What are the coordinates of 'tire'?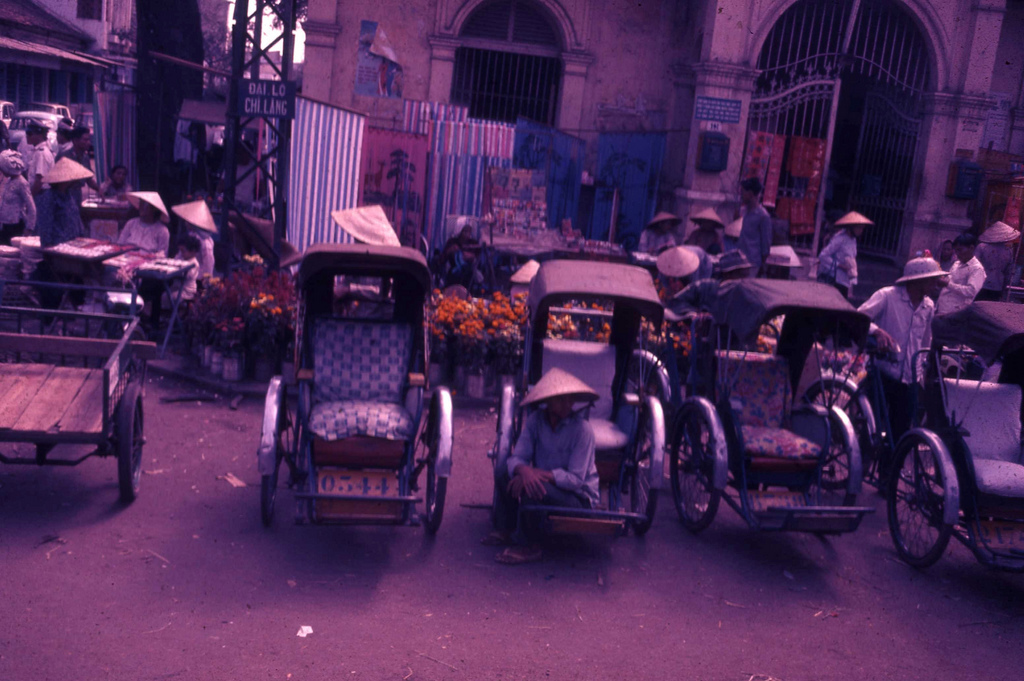
detection(609, 410, 658, 537).
